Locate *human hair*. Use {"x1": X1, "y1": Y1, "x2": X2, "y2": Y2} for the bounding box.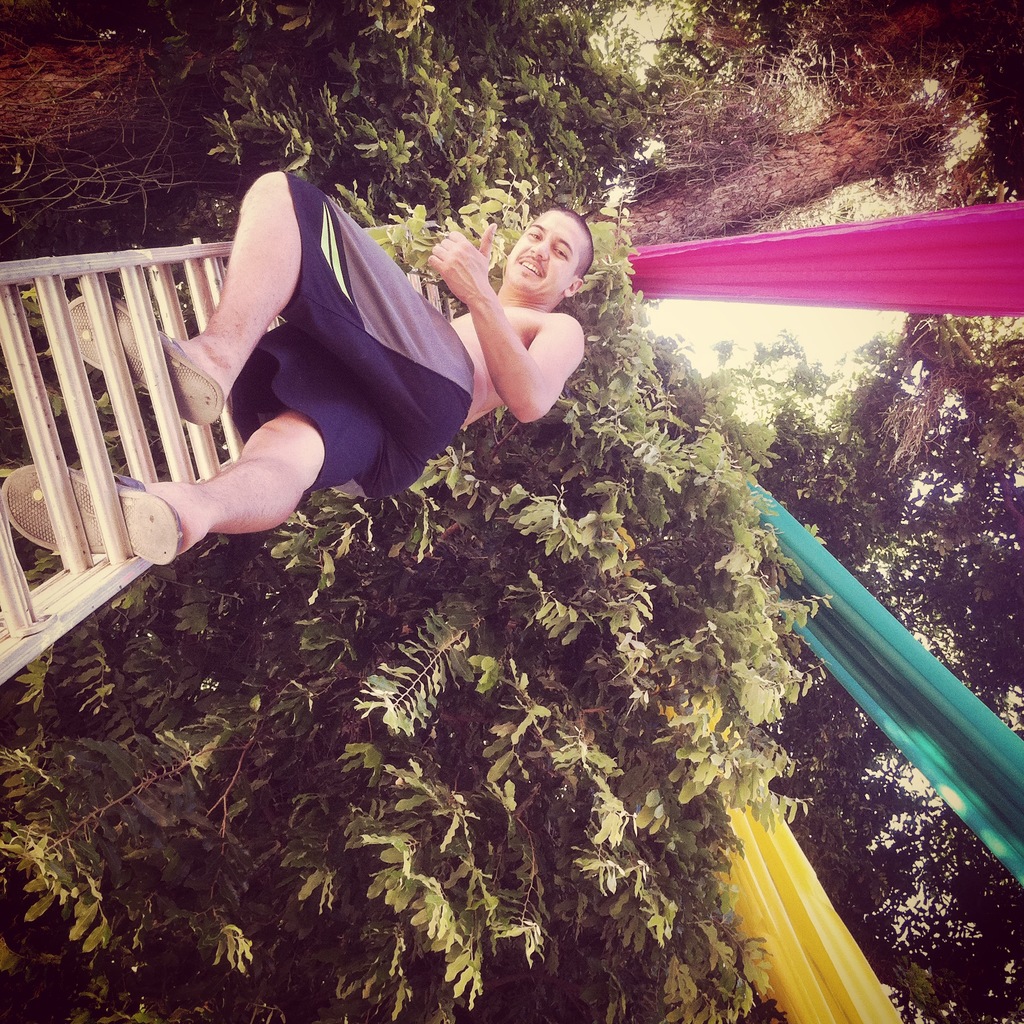
{"x1": 558, "y1": 205, "x2": 595, "y2": 288}.
